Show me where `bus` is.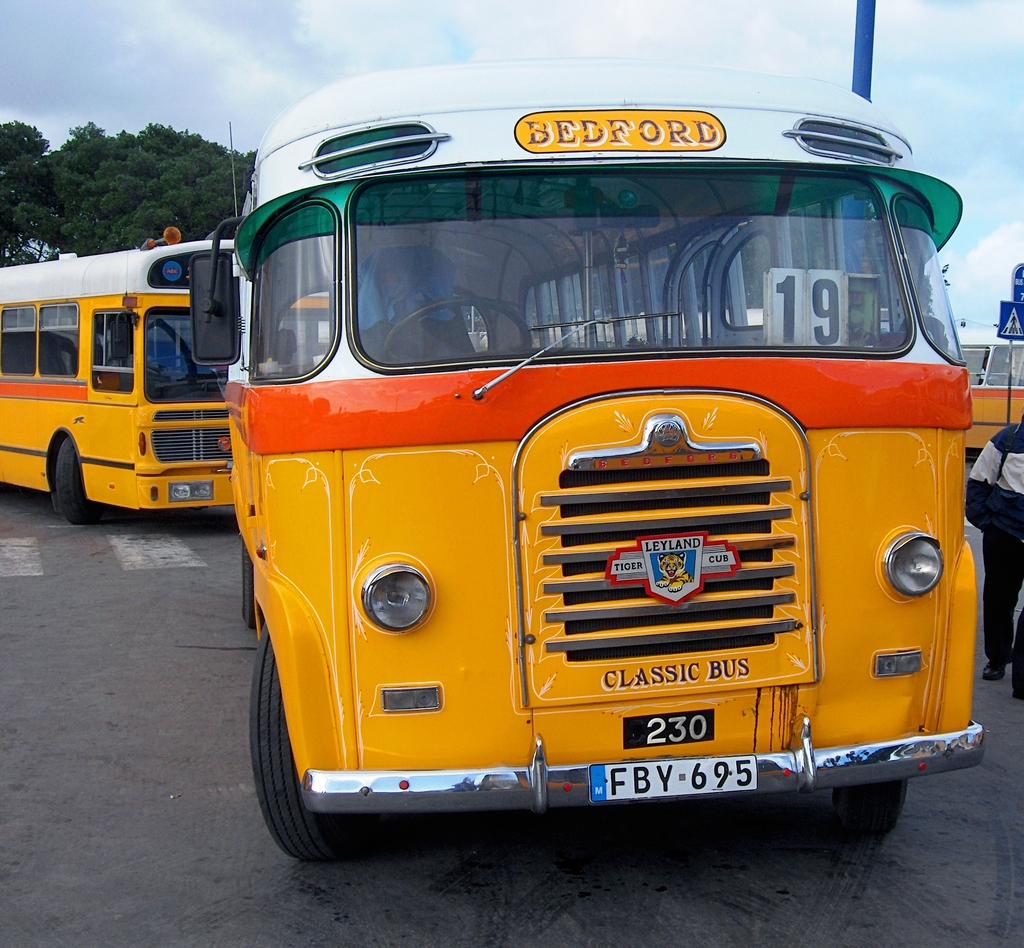
`bus` is at 954, 324, 1023, 457.
